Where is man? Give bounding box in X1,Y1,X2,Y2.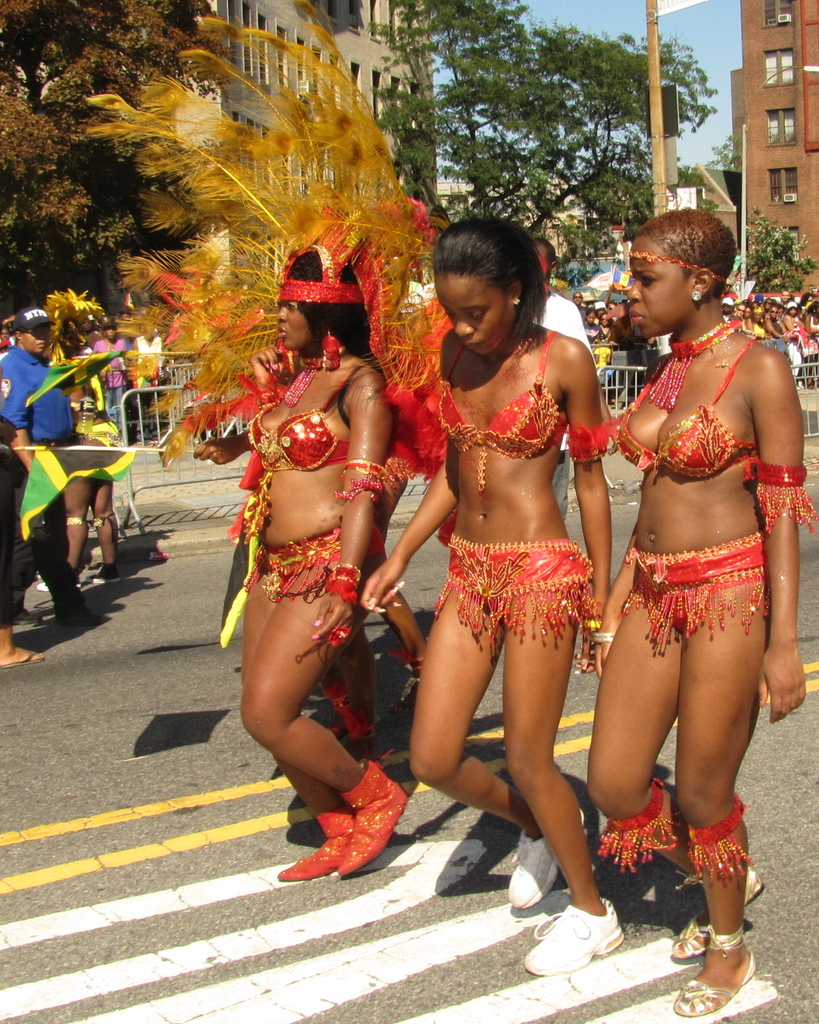
531,240,619,518.
